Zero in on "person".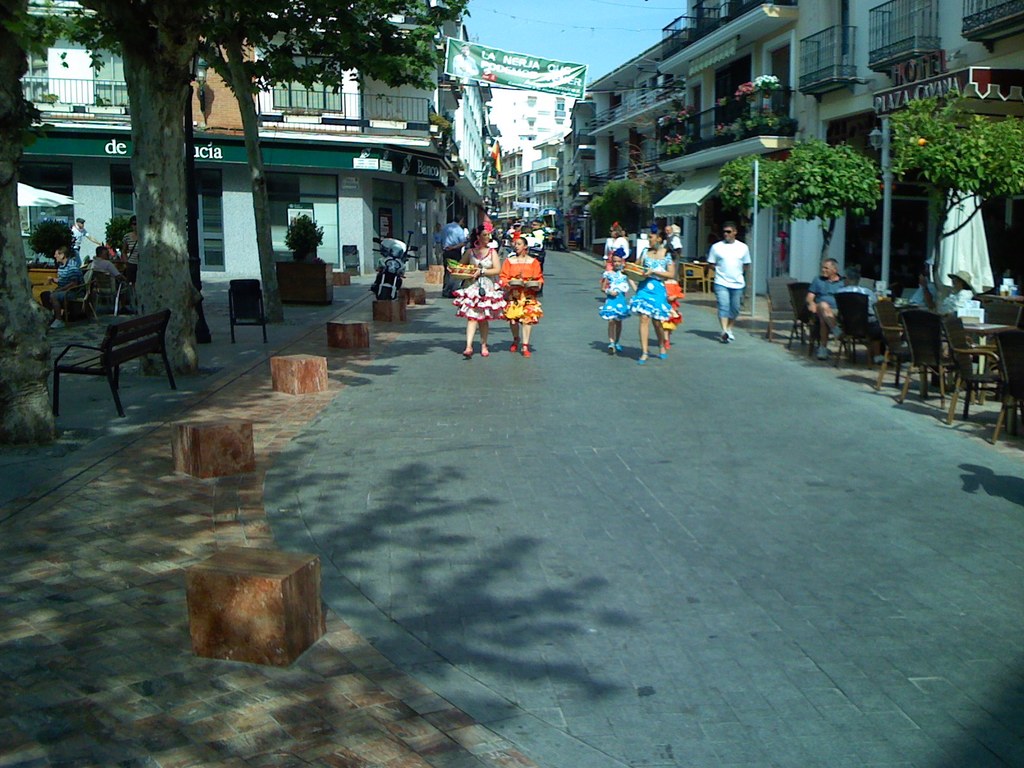
Zeroed in: 628:224:675:364.
